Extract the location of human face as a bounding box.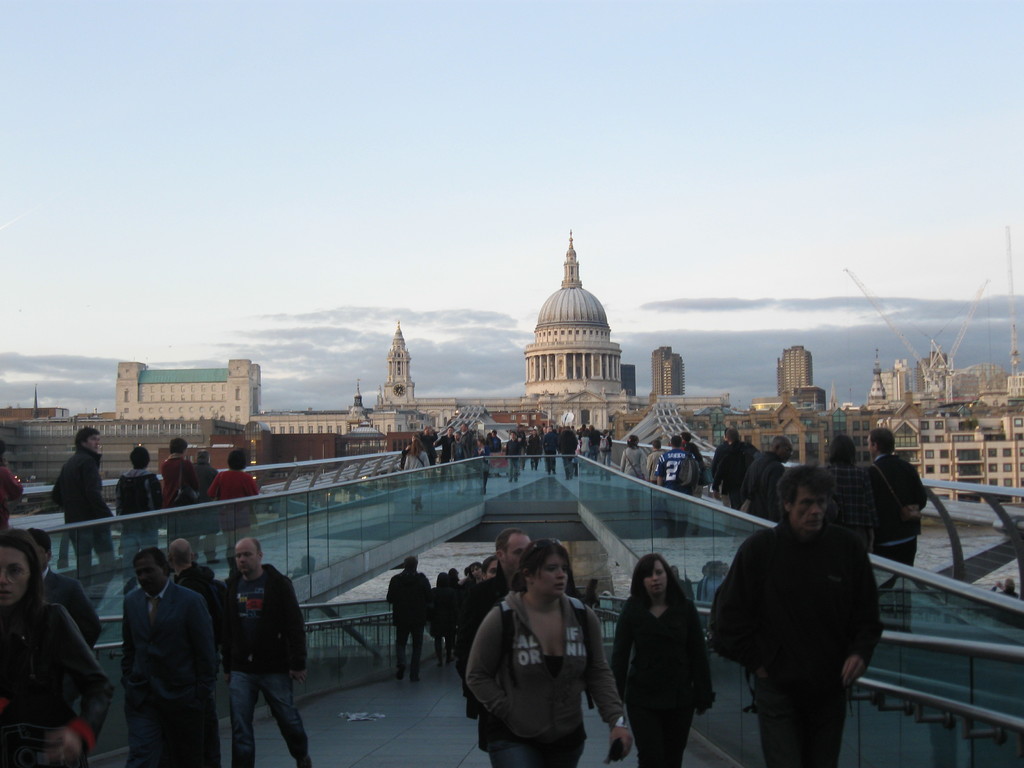
(x1=136, y1=556, x2=164, y2=590).
